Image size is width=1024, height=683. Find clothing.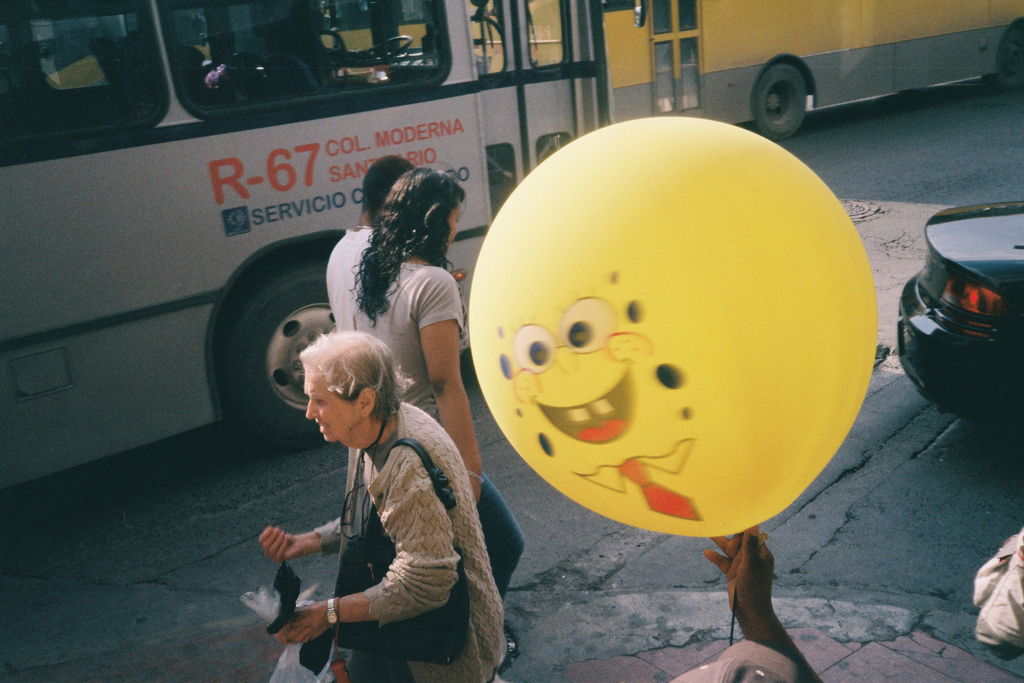
box=[348, 259, 526, 598].
